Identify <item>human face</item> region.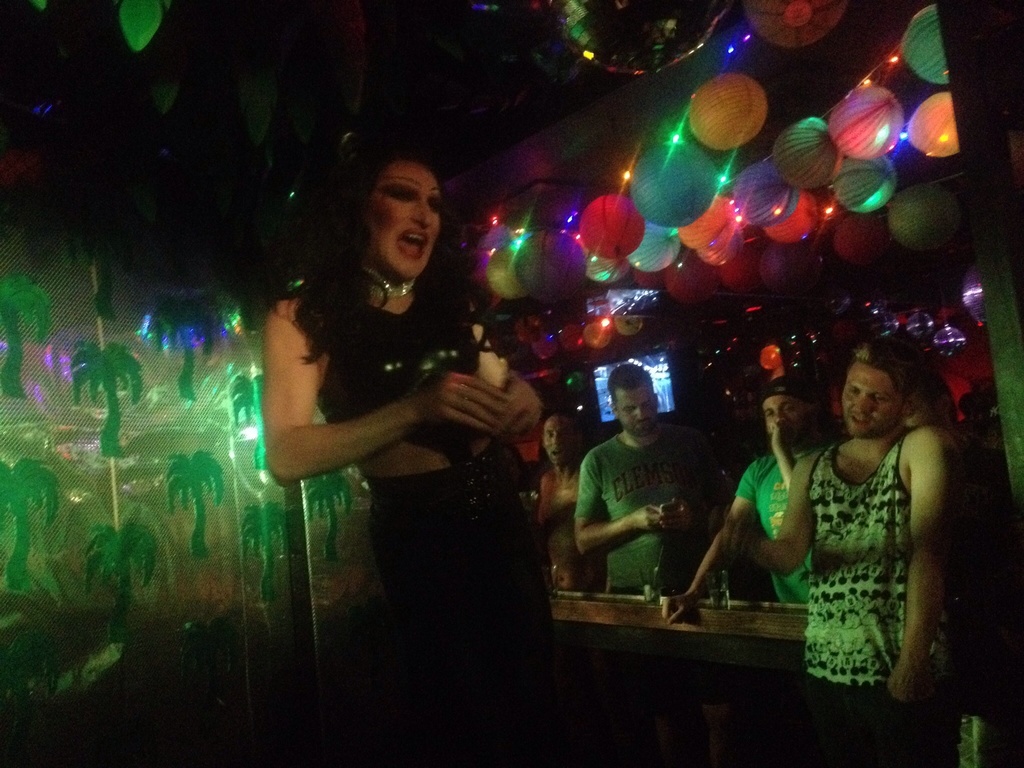
Region: {"x1": 764, "y1": 398, "x2": 800, "y2": 431}.
